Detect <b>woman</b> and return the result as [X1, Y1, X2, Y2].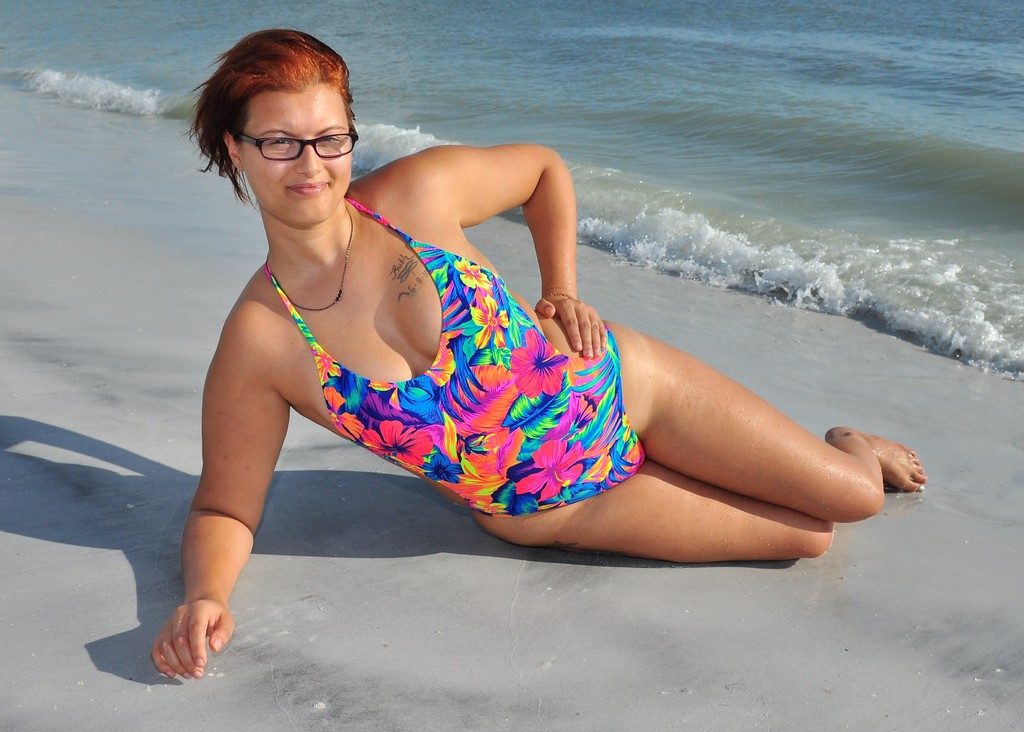
[160, 53, 857, 622].
